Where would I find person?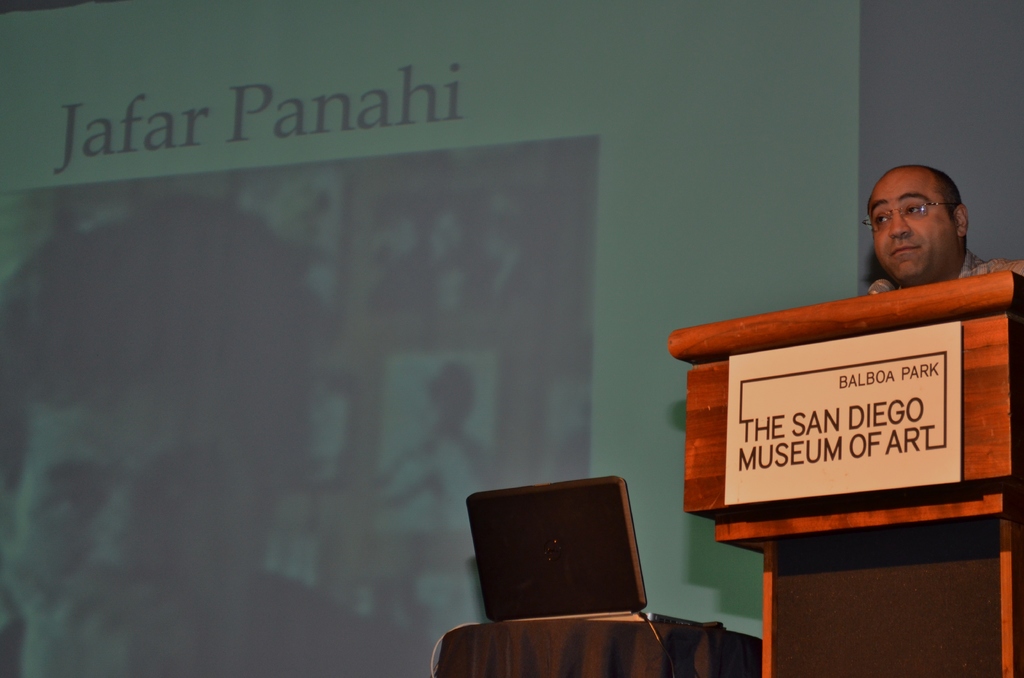
At [842, 159, 989, 319].
